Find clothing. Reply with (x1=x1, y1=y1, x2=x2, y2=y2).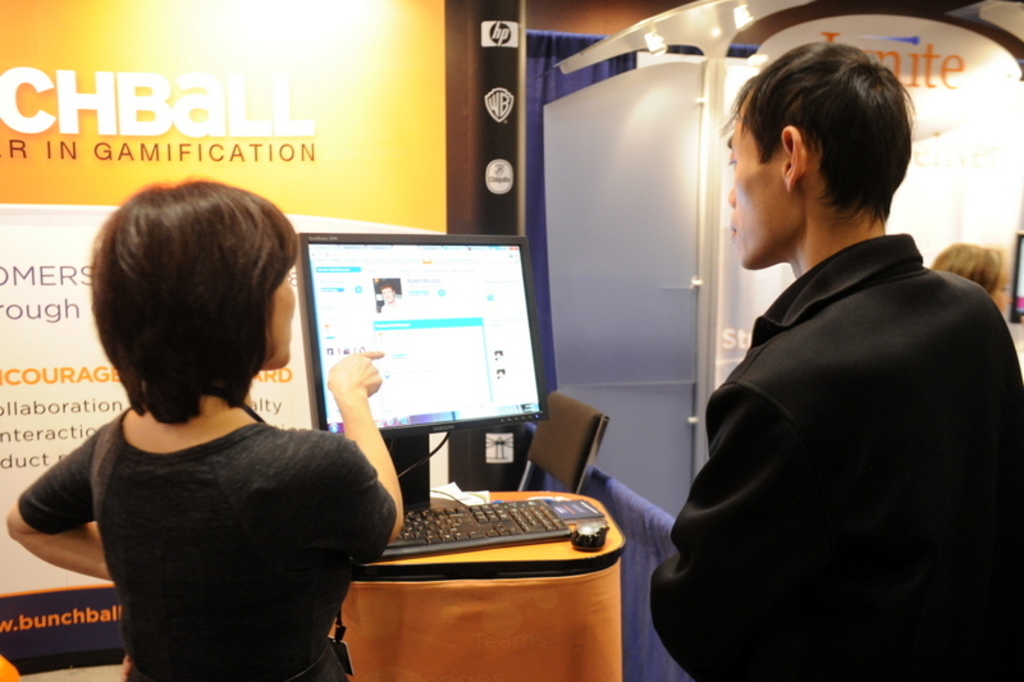
(x1=20, y1=422, x2=404, y2=681).
